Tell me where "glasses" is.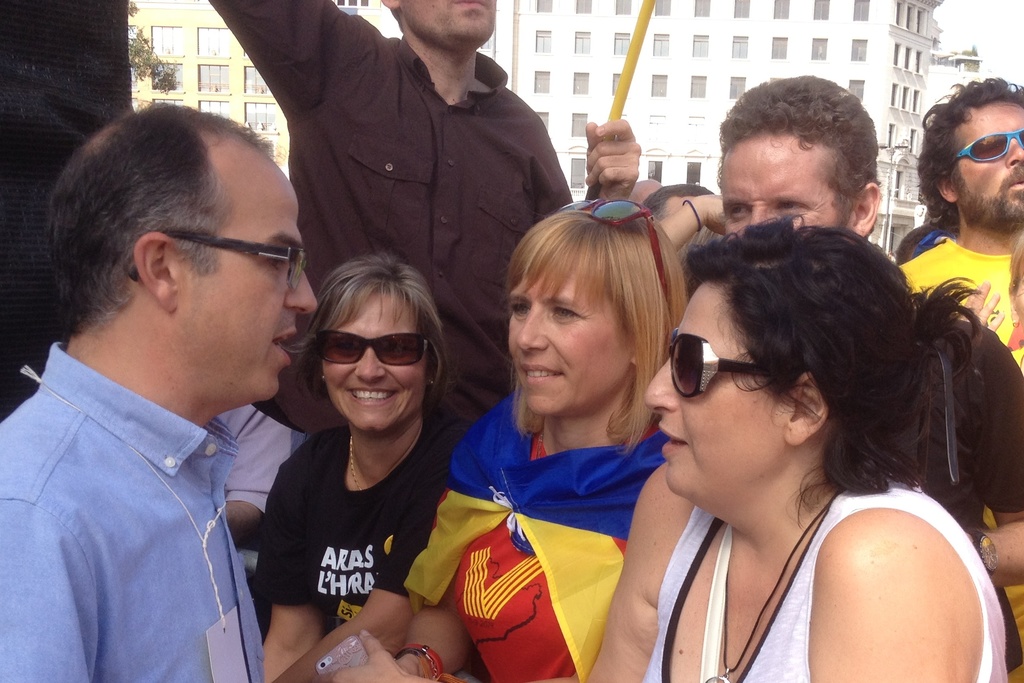
"glasses" is at <region>312, 326, 433, 373</region>.
